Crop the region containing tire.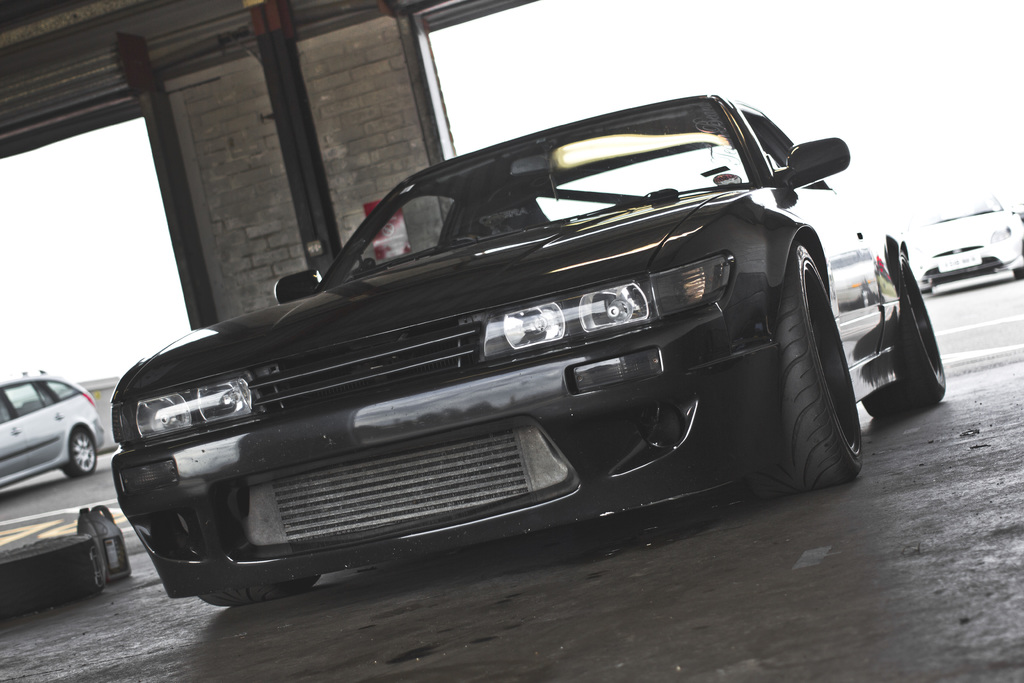
Crop region: [61,431,97,479].
